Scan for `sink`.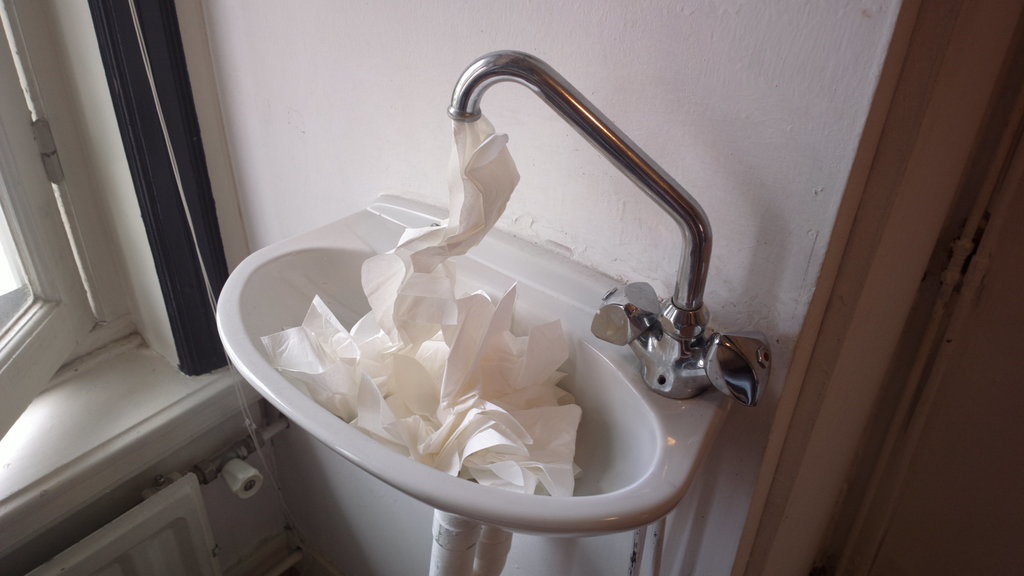
Scan result: 249:214:687:564.
